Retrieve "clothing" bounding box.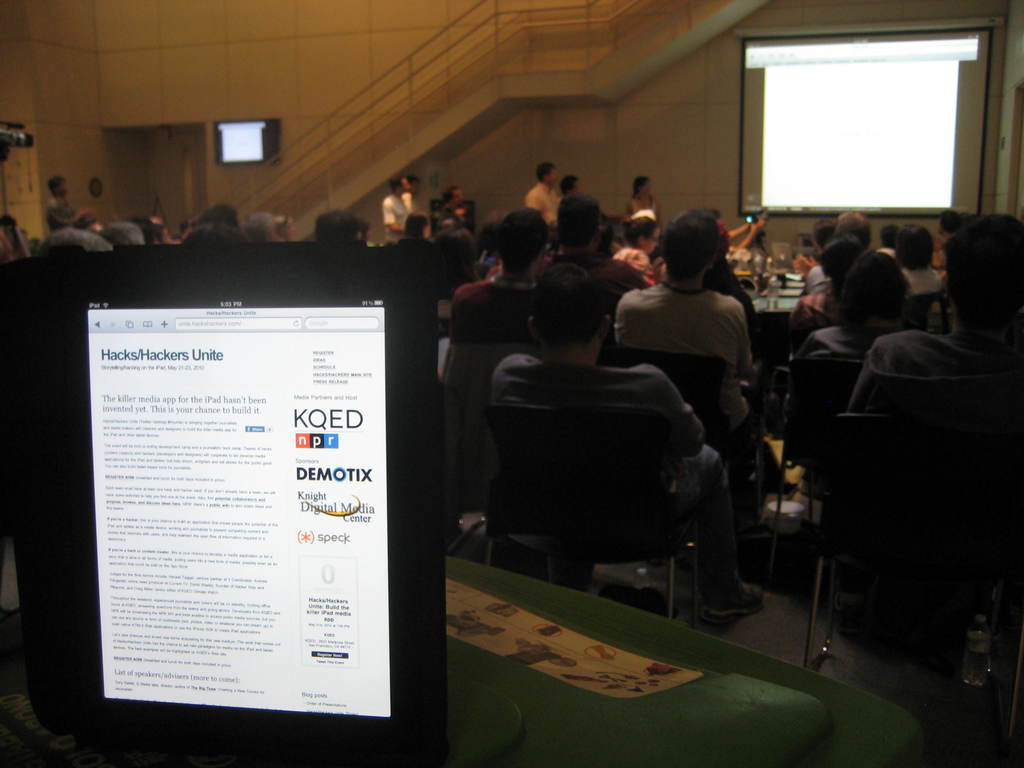
Bounding box: Rect(402, 193, 415, 211).
